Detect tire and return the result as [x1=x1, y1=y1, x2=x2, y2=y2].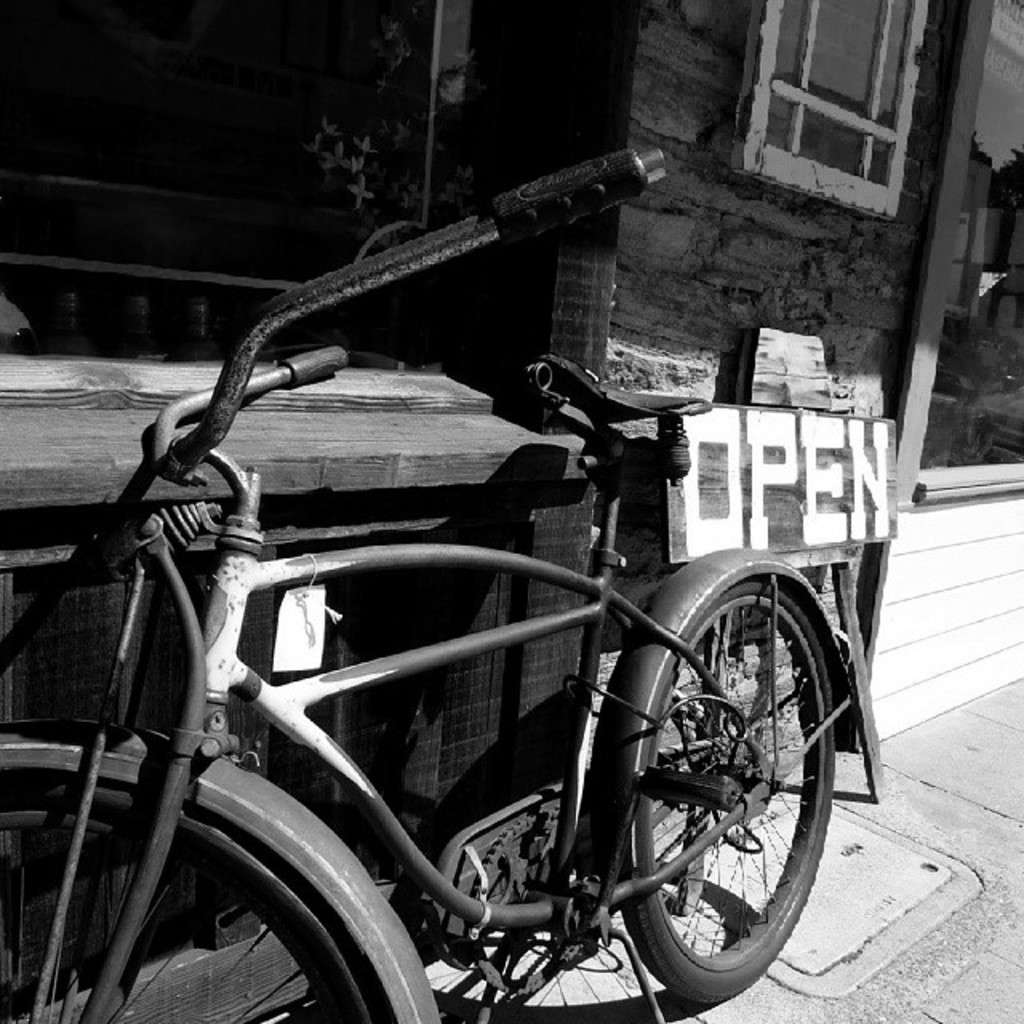
[x1=0, y1=773, x2=374, y2=1022].
